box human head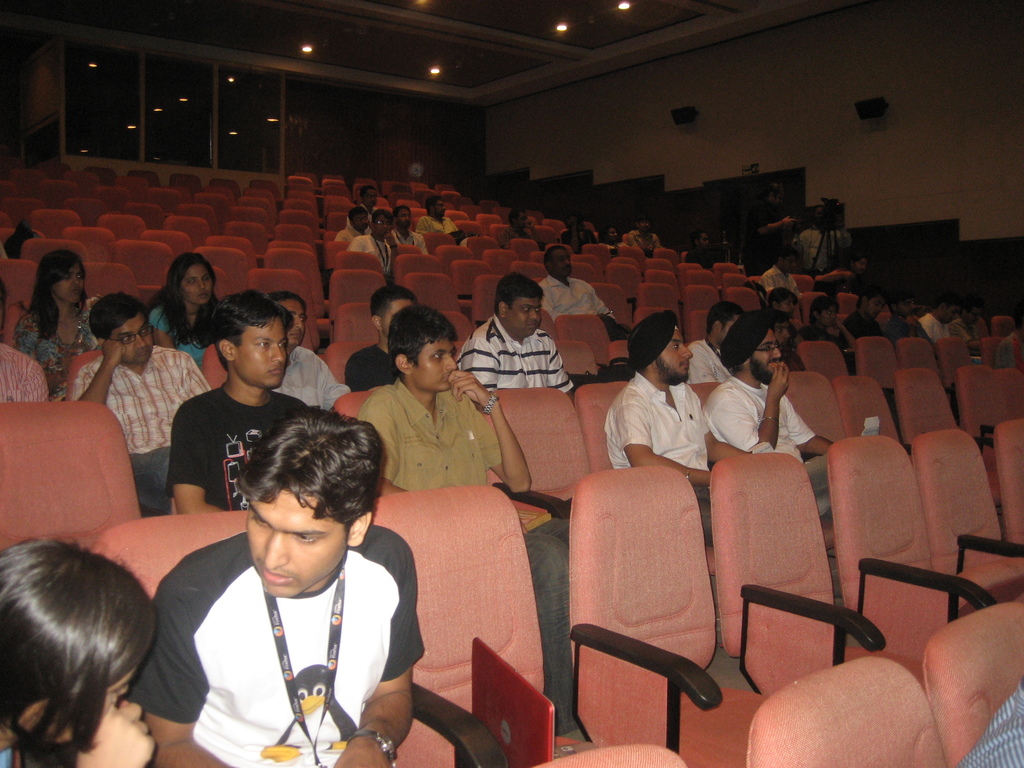
locate(361, 184, 380, 209)
